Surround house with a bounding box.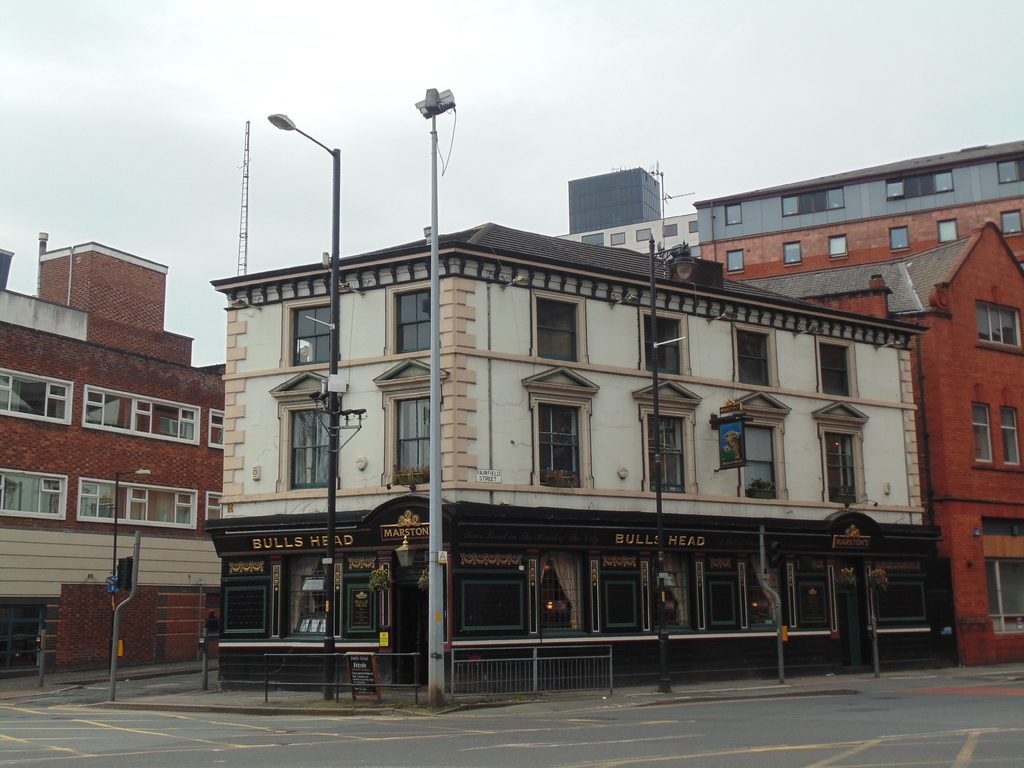
x1=743, y1=220, x2=1021, y2=659.
